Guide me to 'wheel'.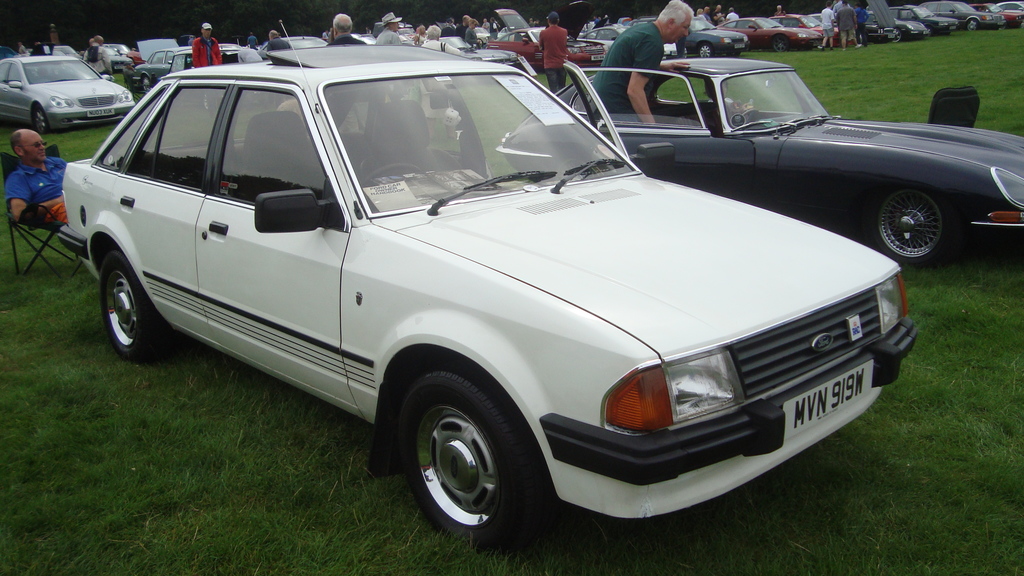
Guidance: {"left": 874, "top": 183, "right": 957, "bottom": 266}.
